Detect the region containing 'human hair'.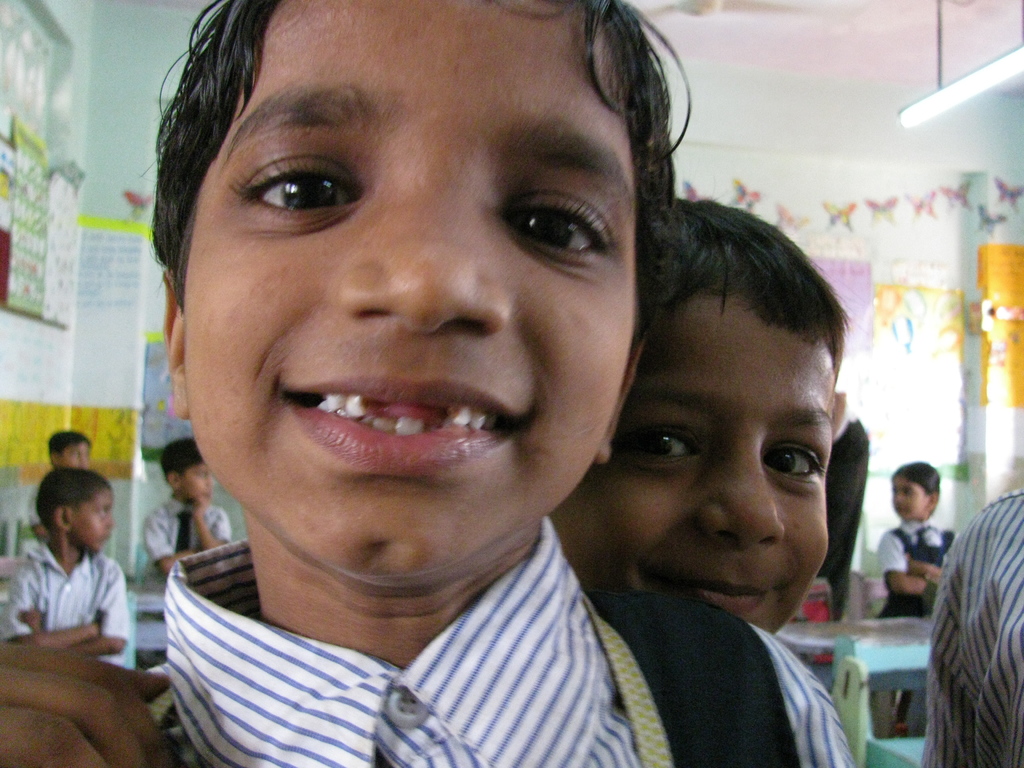
box=[150, 0, 709, 470].
